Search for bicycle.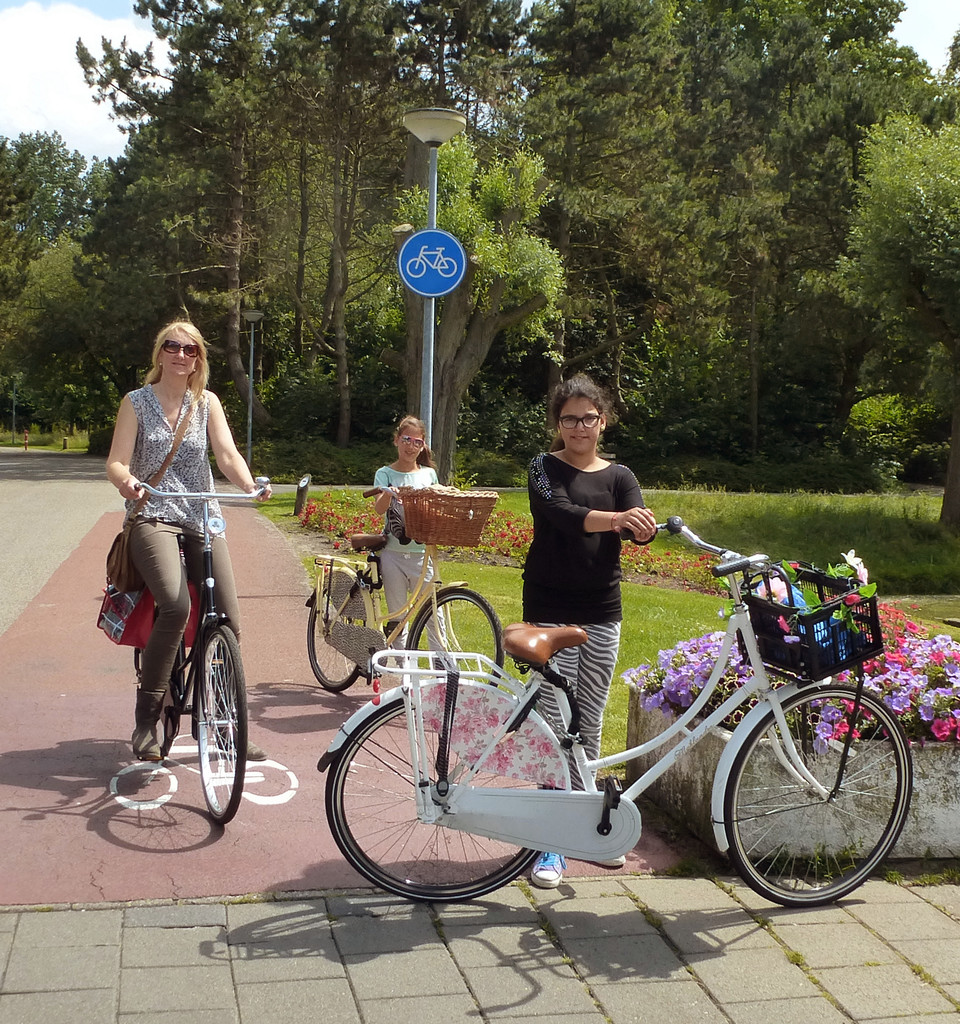
Found at x1=324, y1=519, x2=925, y2=885.
